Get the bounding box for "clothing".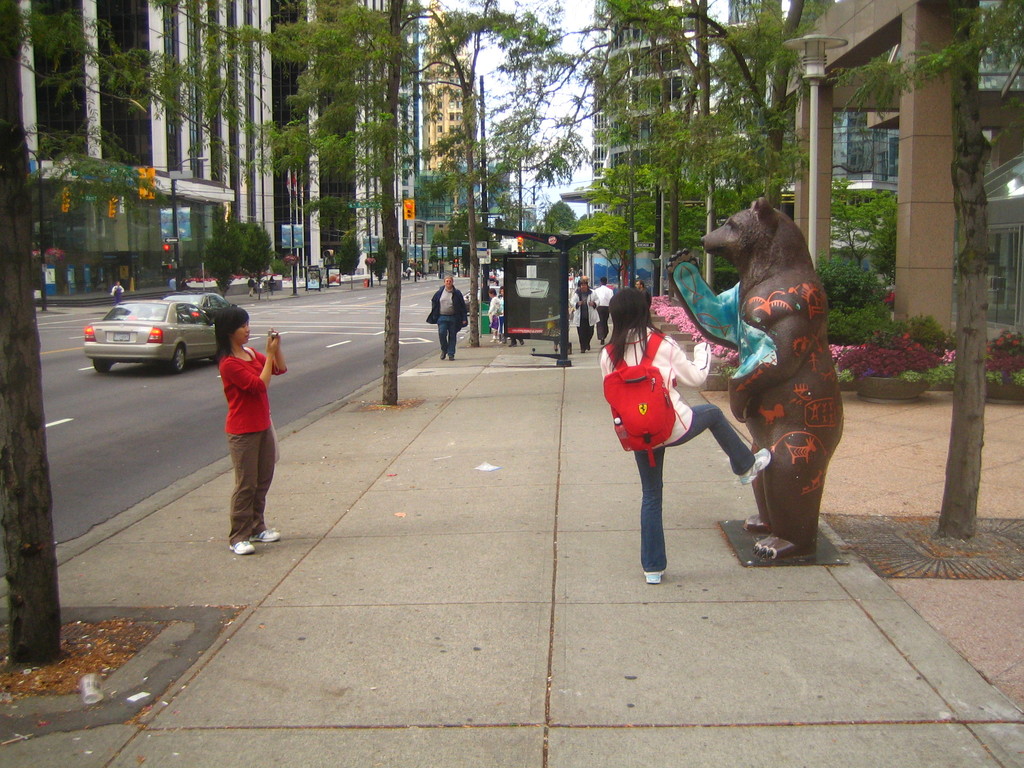
600,324,757,573.
